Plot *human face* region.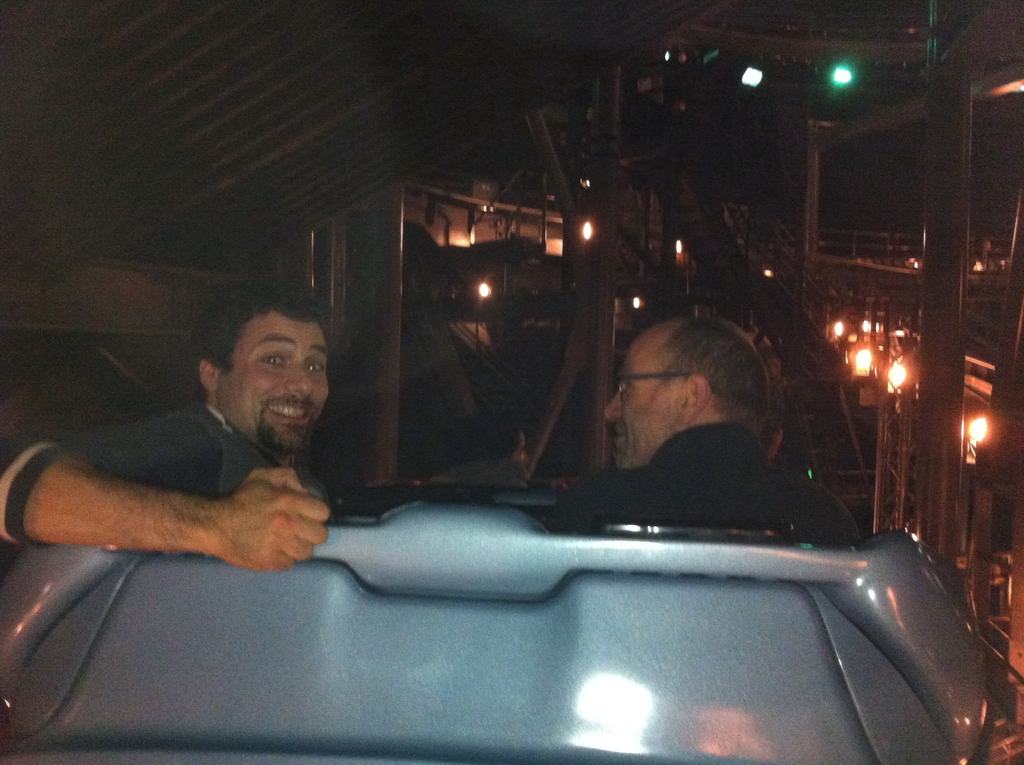
Plotted at locate(217, 312, 328, 455).
